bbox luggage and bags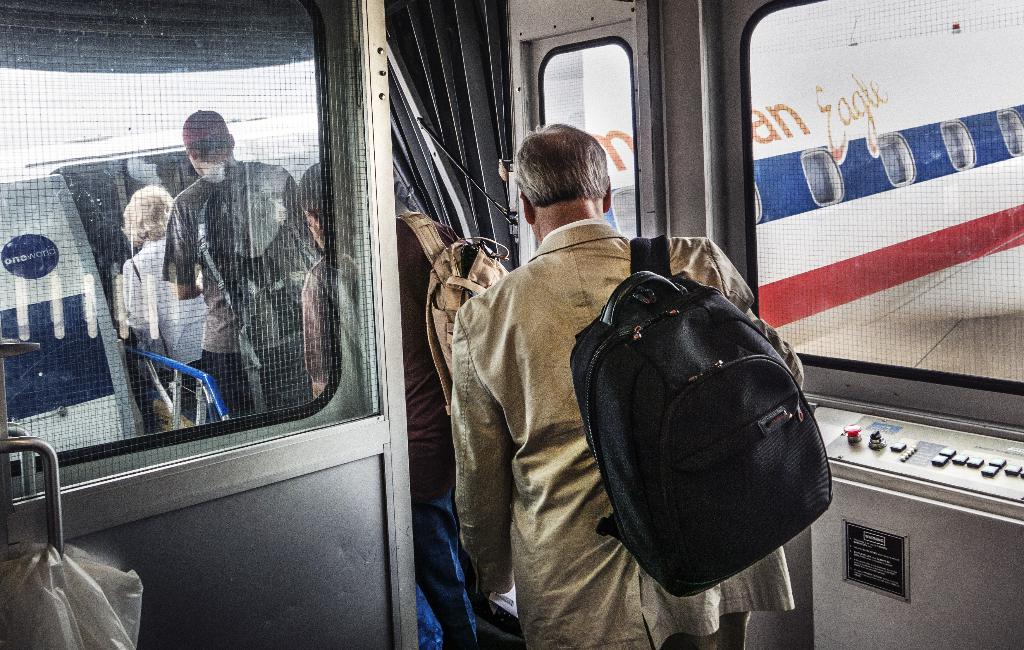
<region>190, 158, 328, 414</region>
